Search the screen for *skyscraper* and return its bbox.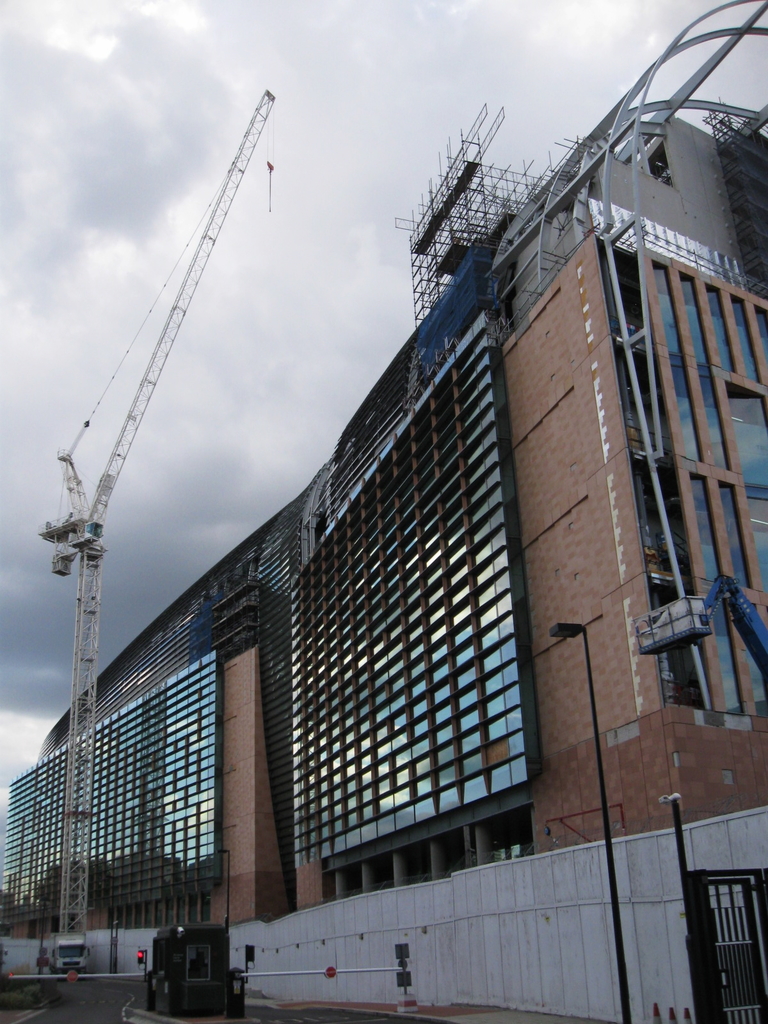
Found: (34,77,744,995).
